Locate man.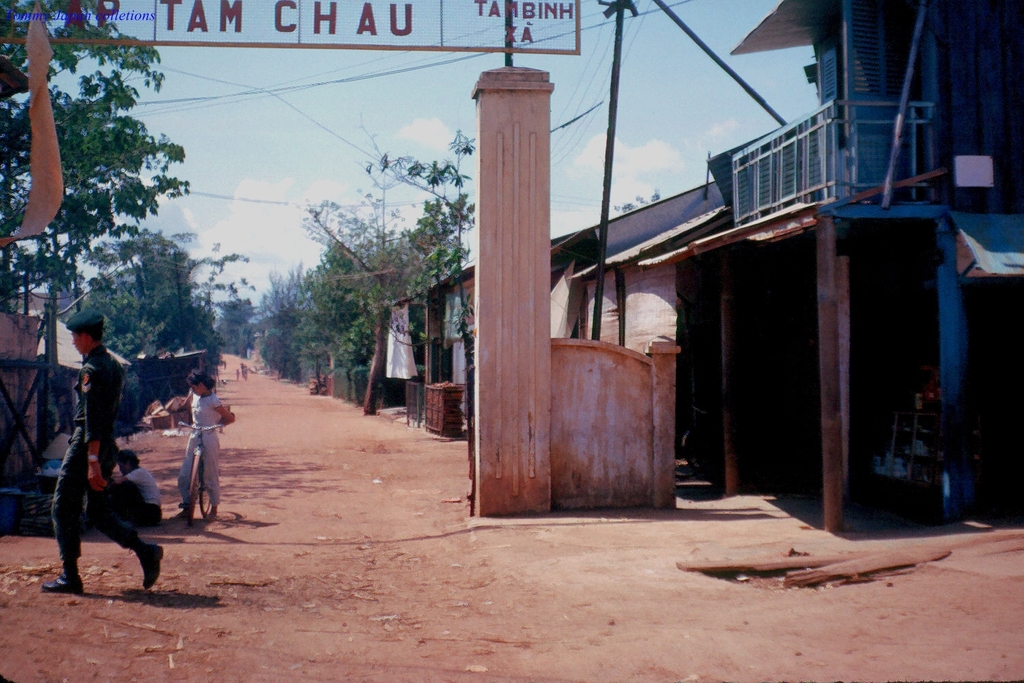
Bounding box: [left=35, top=304, right=145, bottom=600].
